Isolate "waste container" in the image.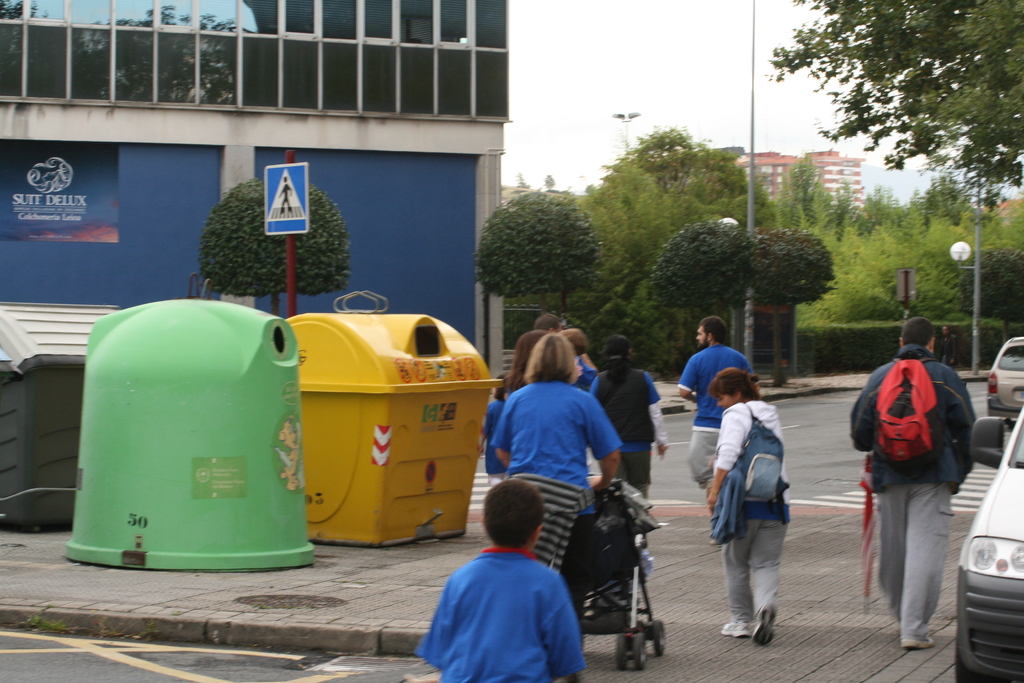
Isolated region: [left=268, top=320, right=483, bottom=562].
